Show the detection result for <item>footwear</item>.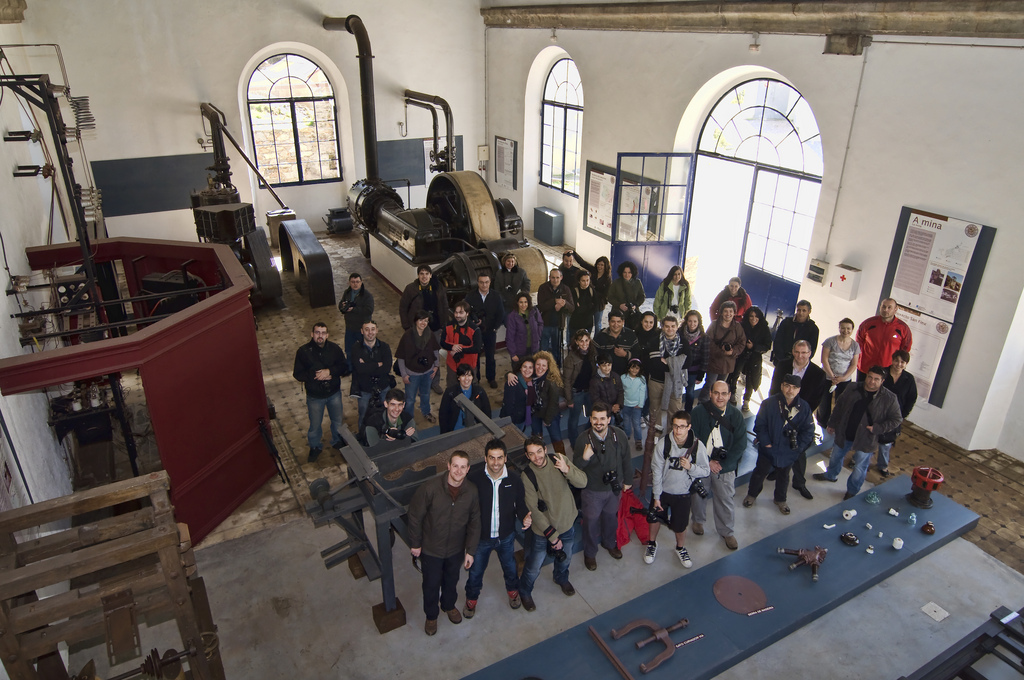
427:608:438:633.
